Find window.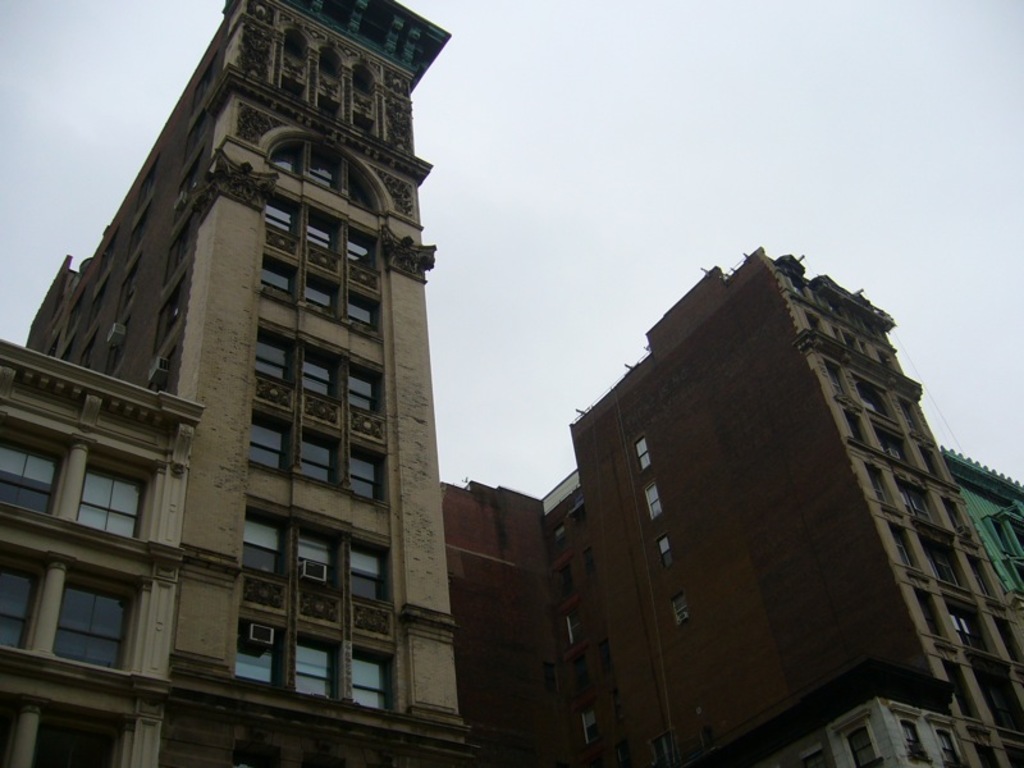
region(803, 307, 827, 339).
